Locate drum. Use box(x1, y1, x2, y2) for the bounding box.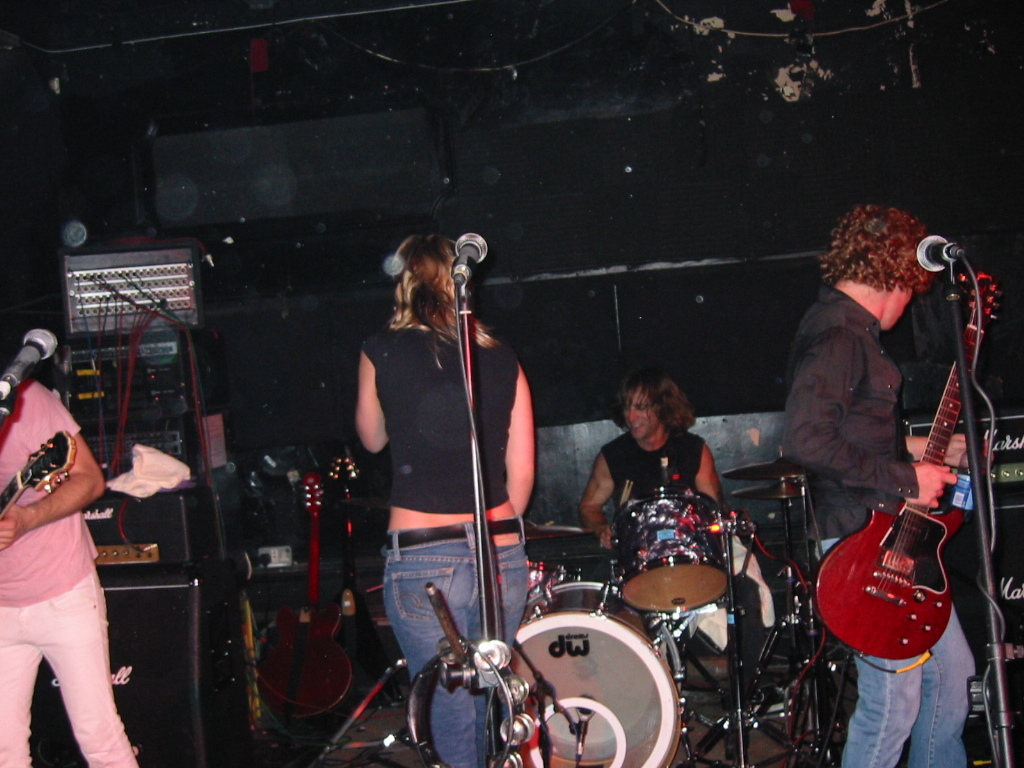
box(612, 486, 732, 612).
